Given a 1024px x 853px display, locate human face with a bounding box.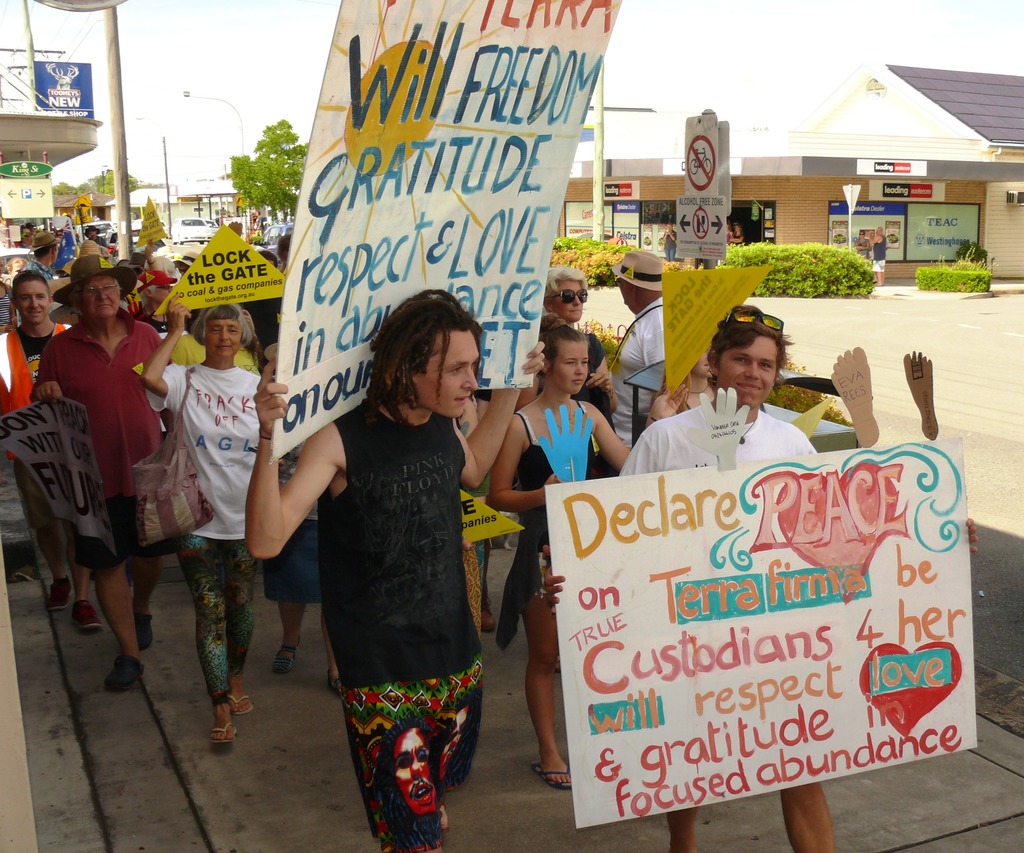
Located: box(72, 274, 118, 324).
